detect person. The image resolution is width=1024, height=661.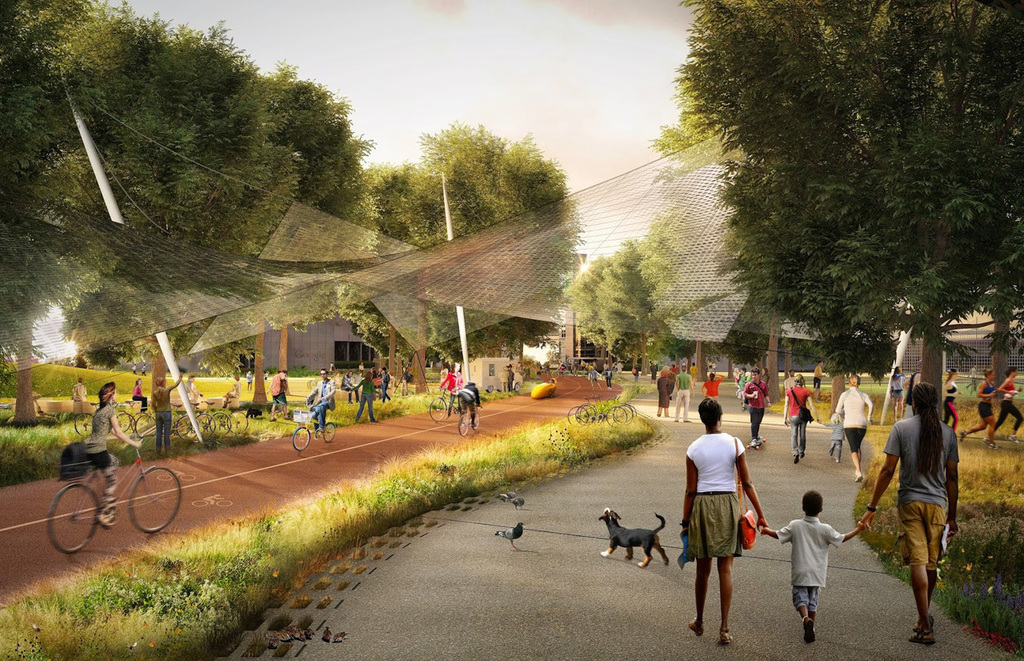
bbox=(265, 369, 286, 415).
